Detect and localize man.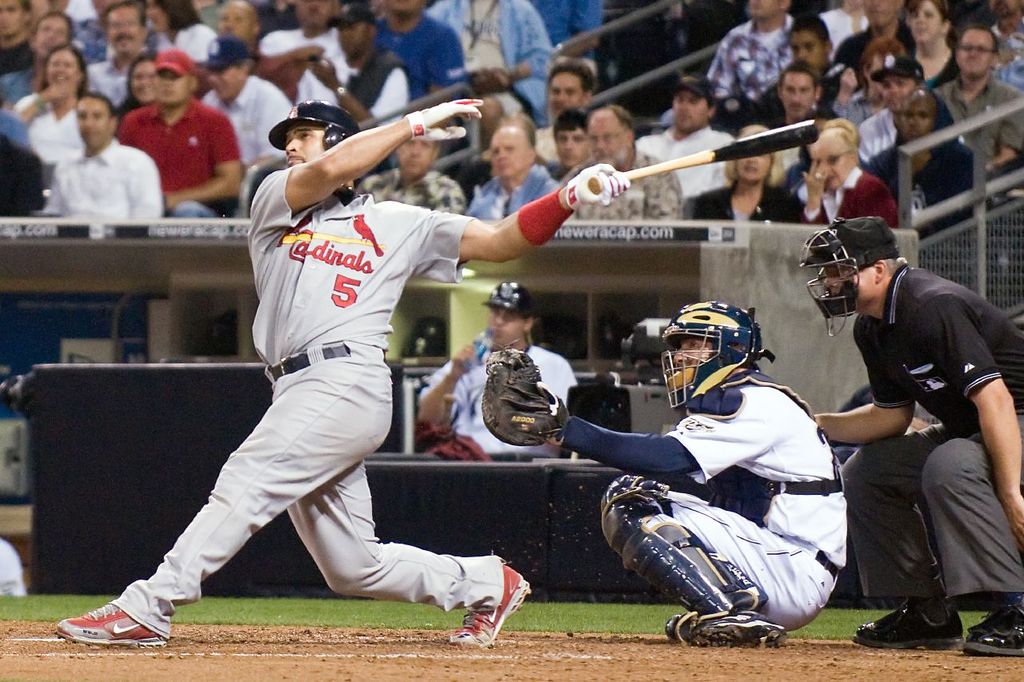
Localized at [x1=638, y1=72, x2=742, y2=190].
